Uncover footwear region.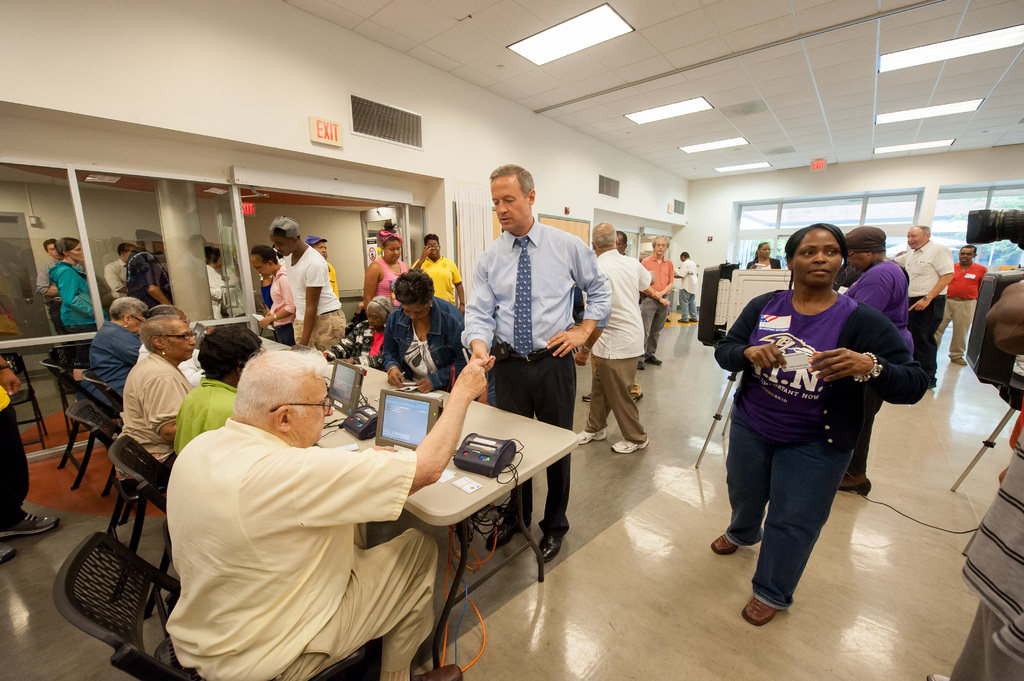
Uncovered: select_region(532, 536, 561, 565).
